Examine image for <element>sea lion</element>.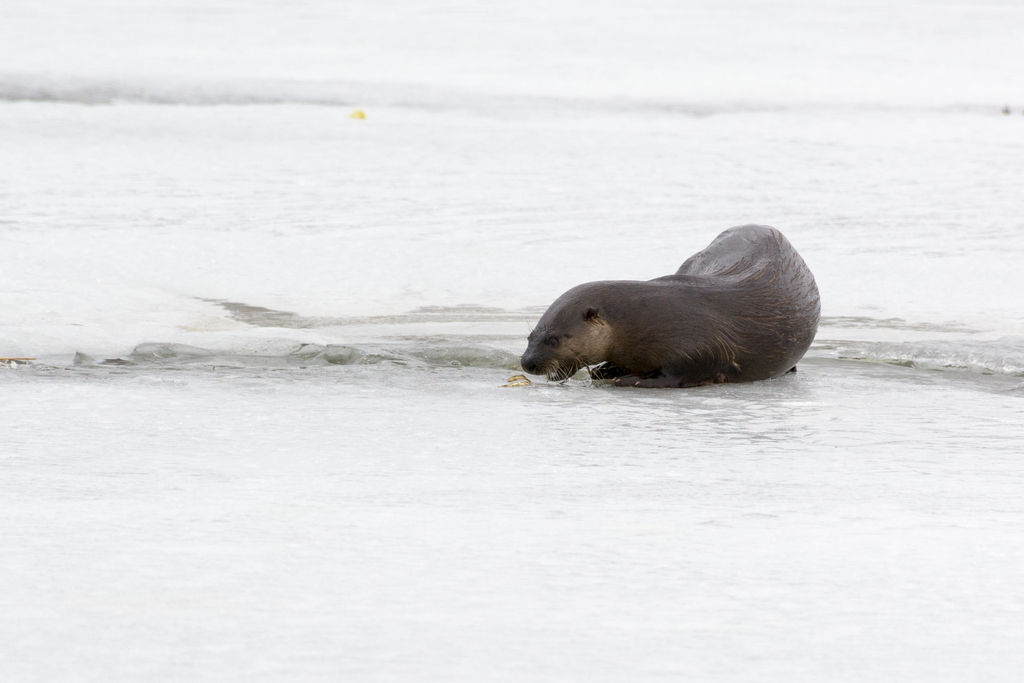
Examination result: <bbox>518, 226, 824, 383</bbox>.
